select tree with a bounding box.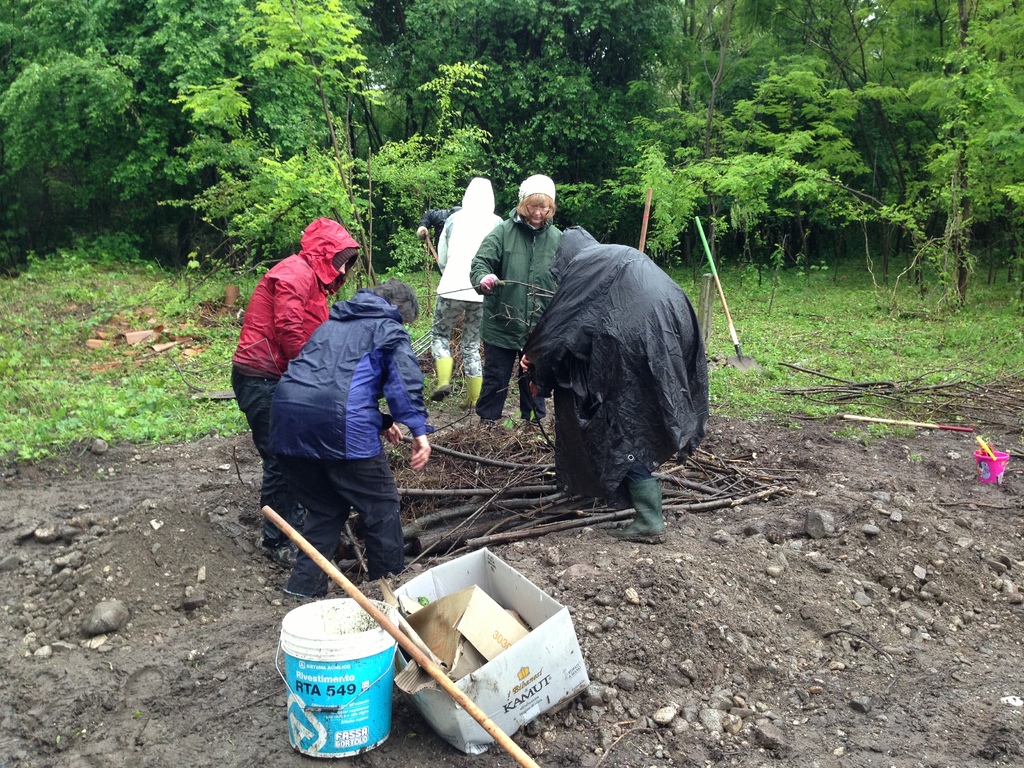
<region>673, 0, 1023, 305</region>.
